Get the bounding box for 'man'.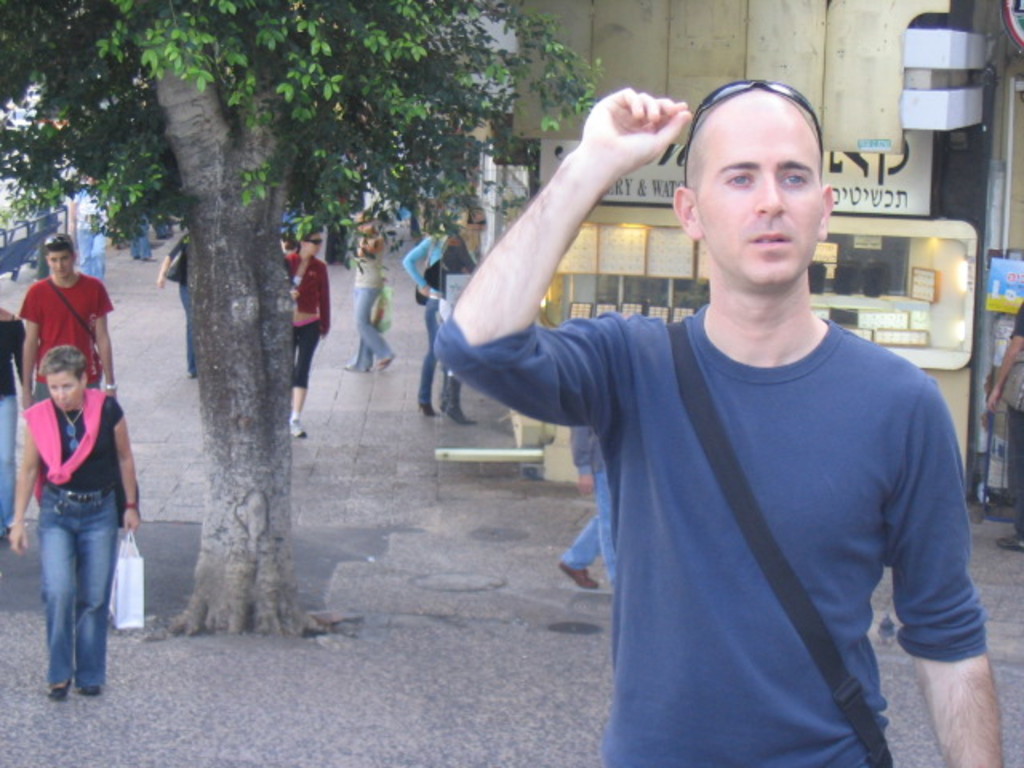
x1=421 y1=67 x2=976 y2=765.
